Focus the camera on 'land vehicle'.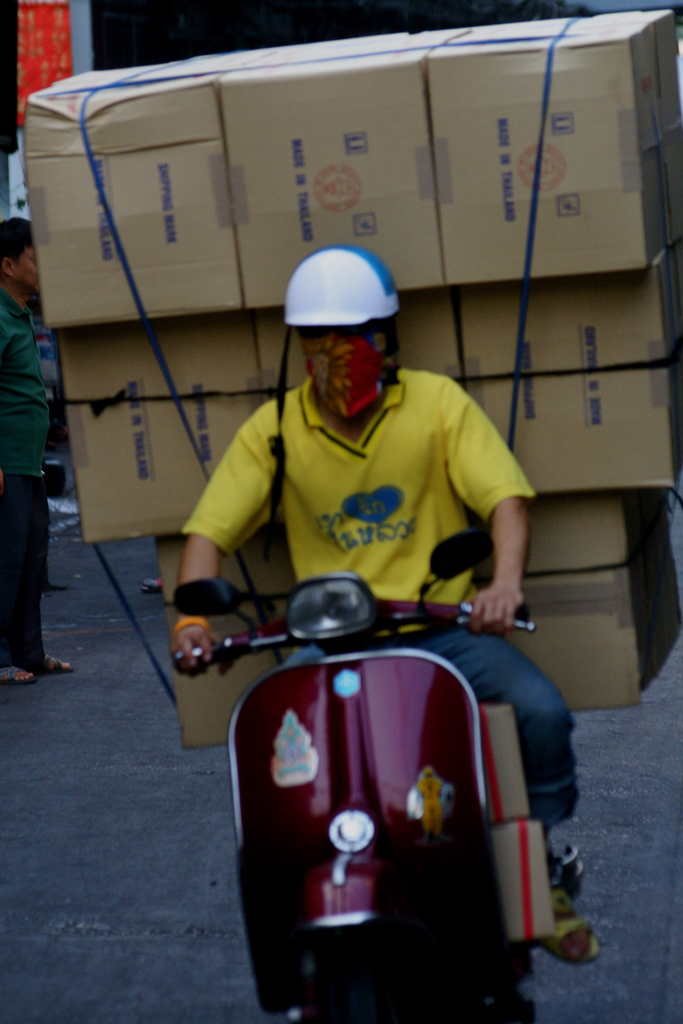
Focus region: select_region(172, 526, 535, 1023).
